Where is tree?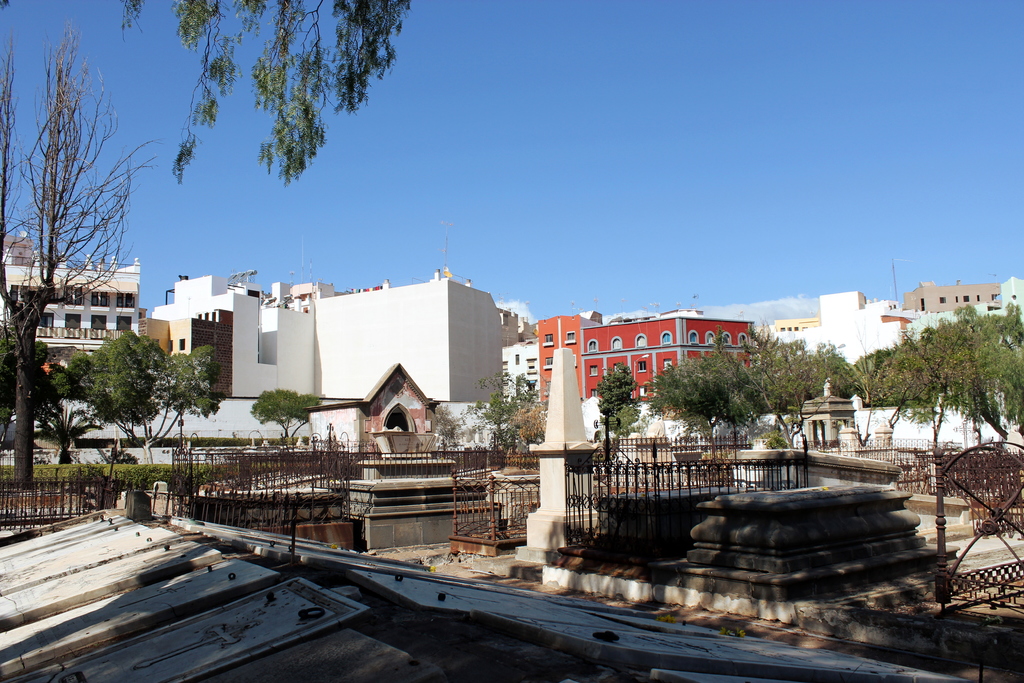
{"left": 436, "top": 372, "right": 547, "bottom": 452}.
